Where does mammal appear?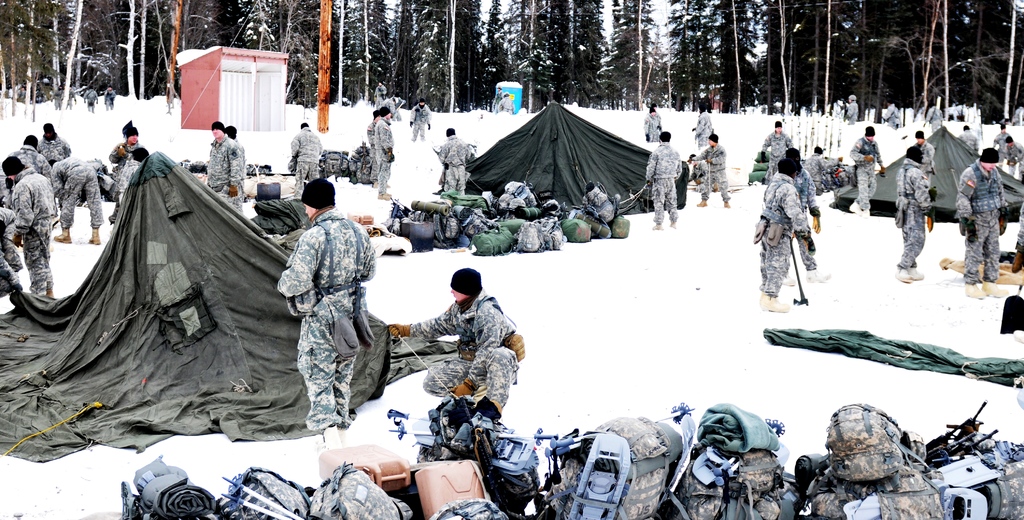
Appears at crop(849, 124, 884, 218).
